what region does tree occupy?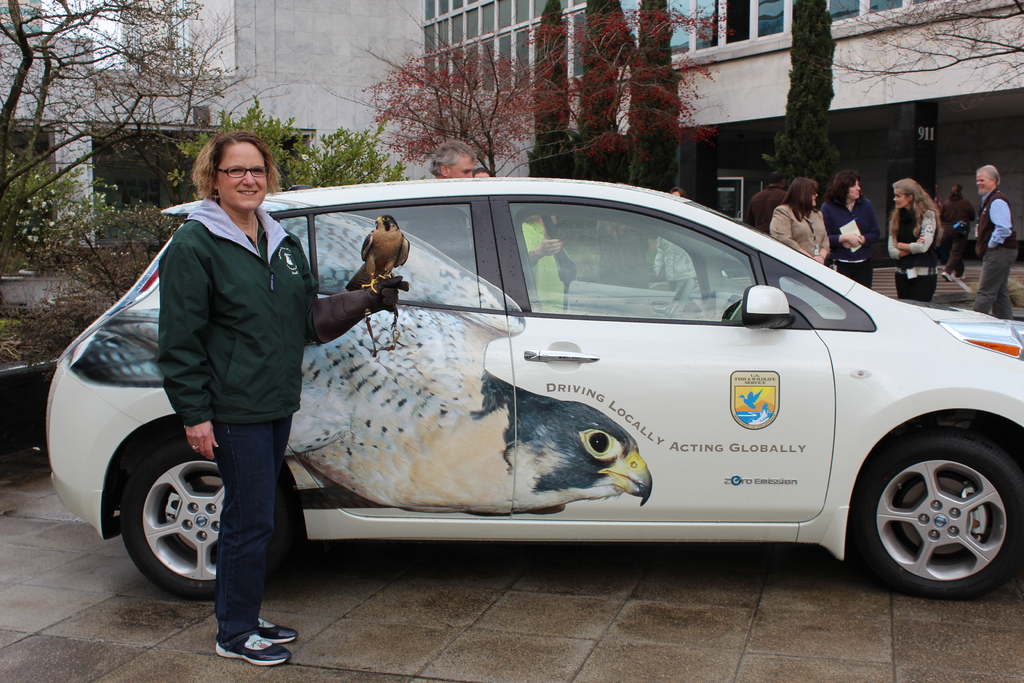
[764, 0, 840, 208].
